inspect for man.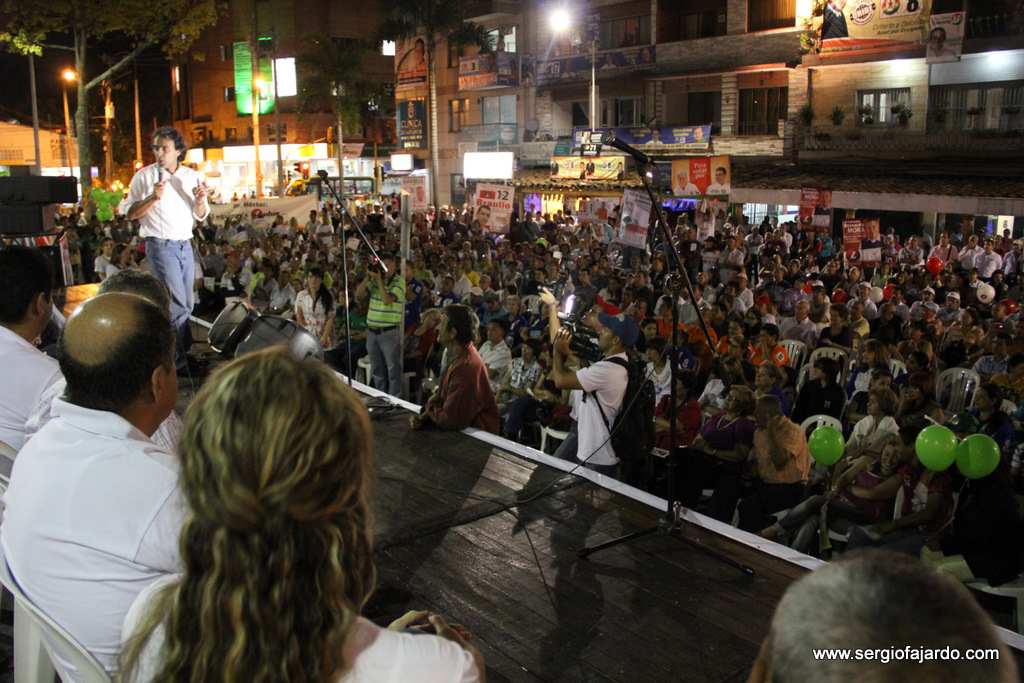
Inspection: (x1=537, y1=284, x2=622, y2=461).
